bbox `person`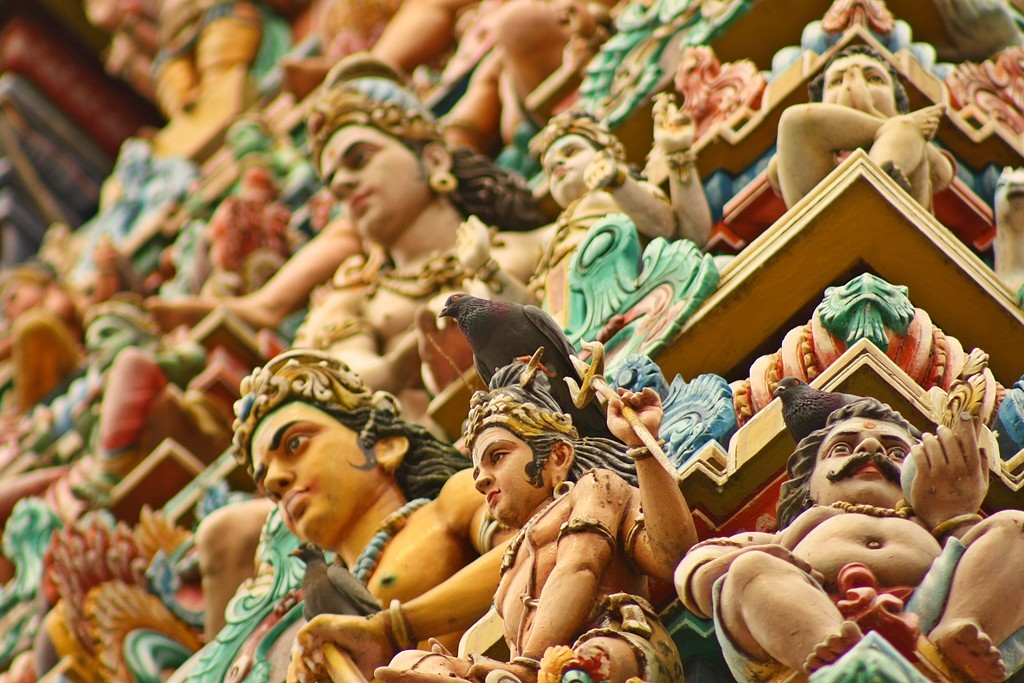
<box>671,396,1023,682</box>
